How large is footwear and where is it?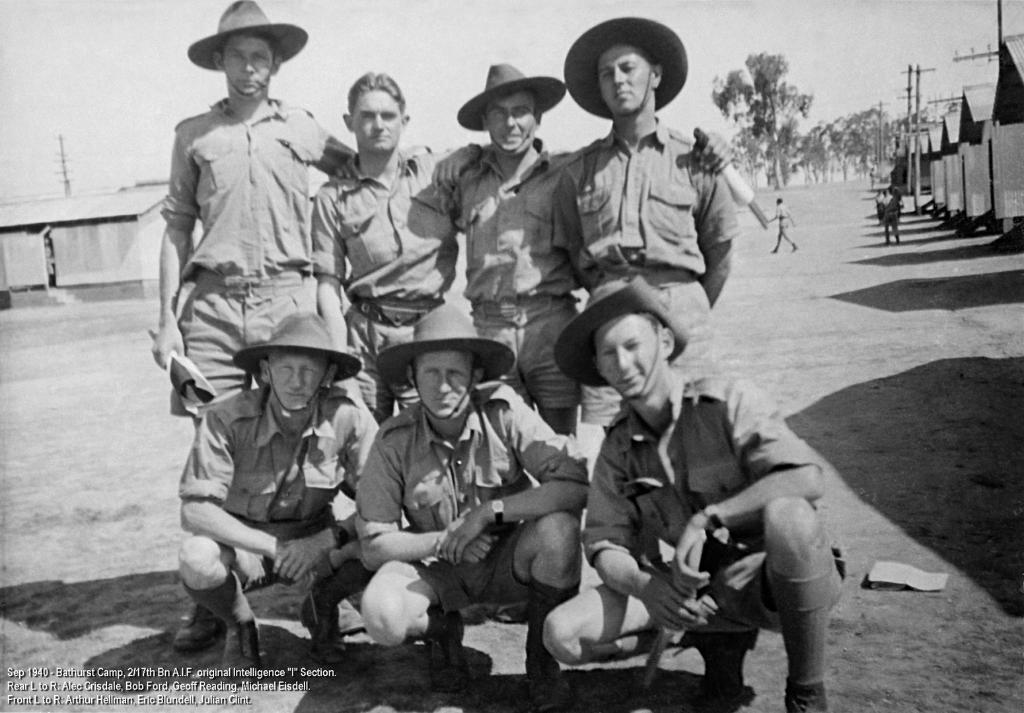
Bounding box: x1=424, y1=609, x2=470, y2=691.
